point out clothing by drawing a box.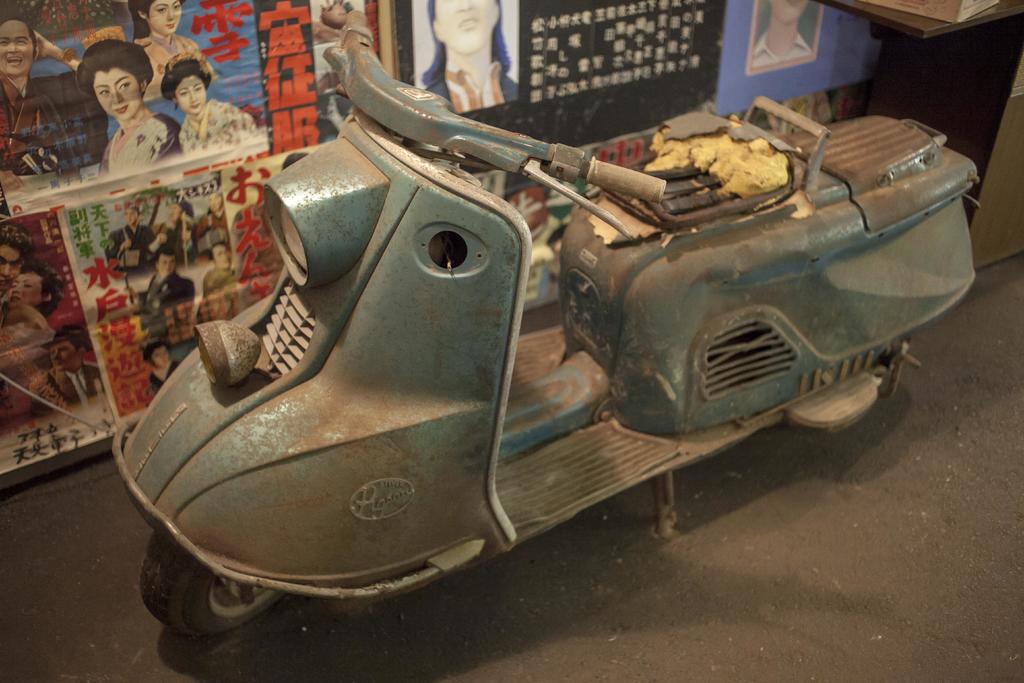
[81,124,191,188].
